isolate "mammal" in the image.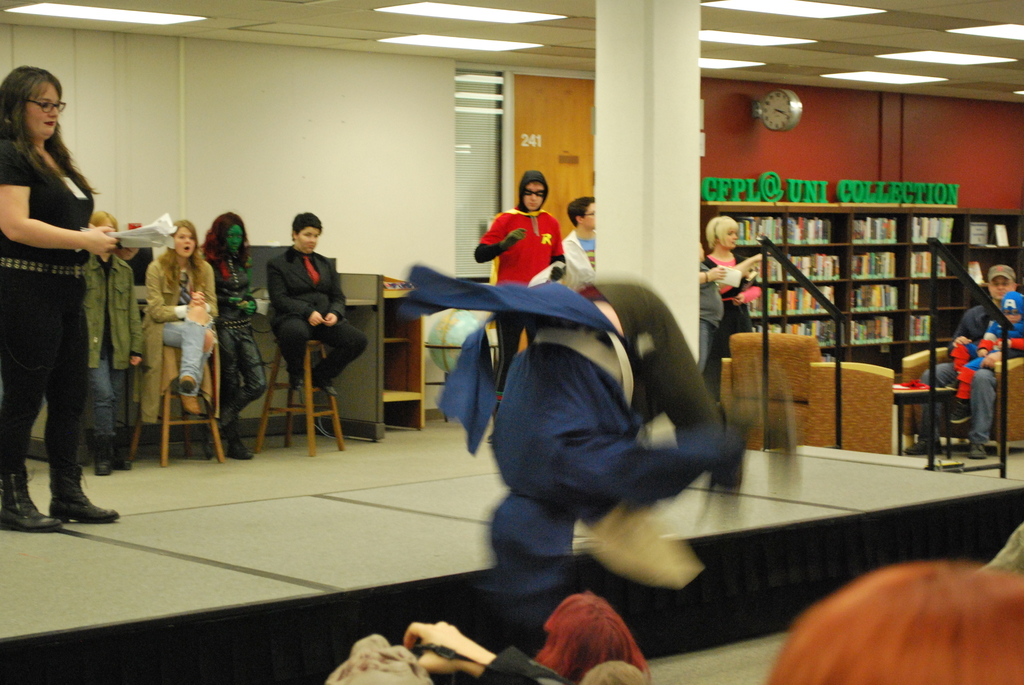
Isolated region: BBox(563, 198, 596, 288).
